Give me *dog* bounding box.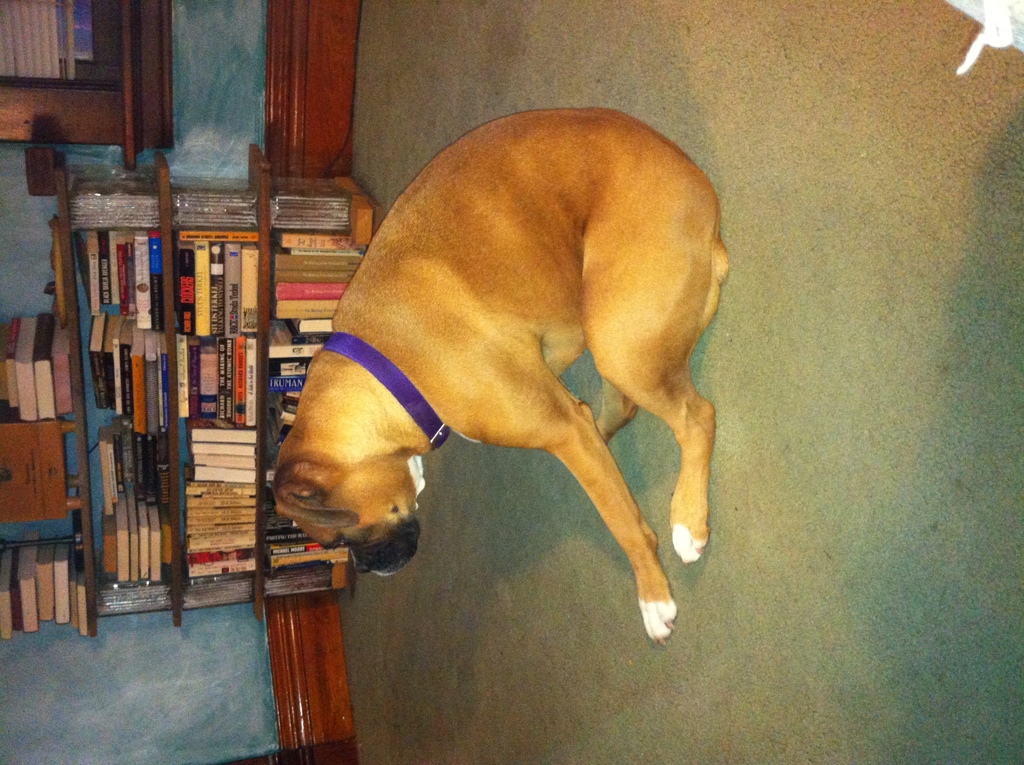
locate(269, 107, 730, 646).
